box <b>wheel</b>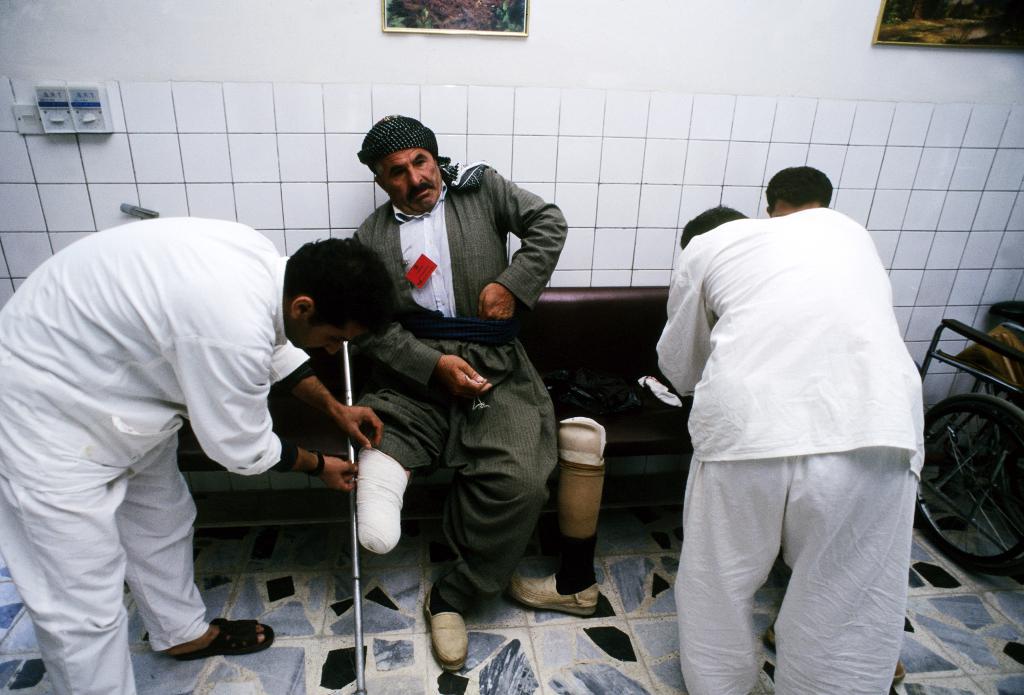
915:395:1023:572
